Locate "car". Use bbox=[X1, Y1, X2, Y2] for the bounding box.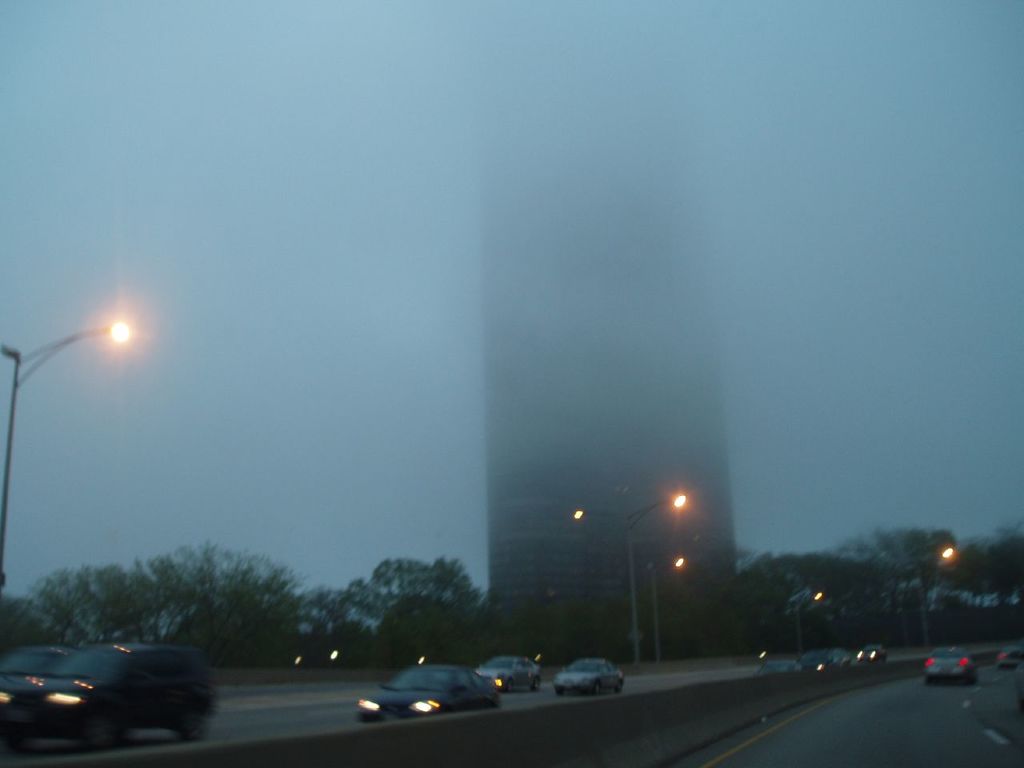
bbox=[479, 657, 546, 687].
